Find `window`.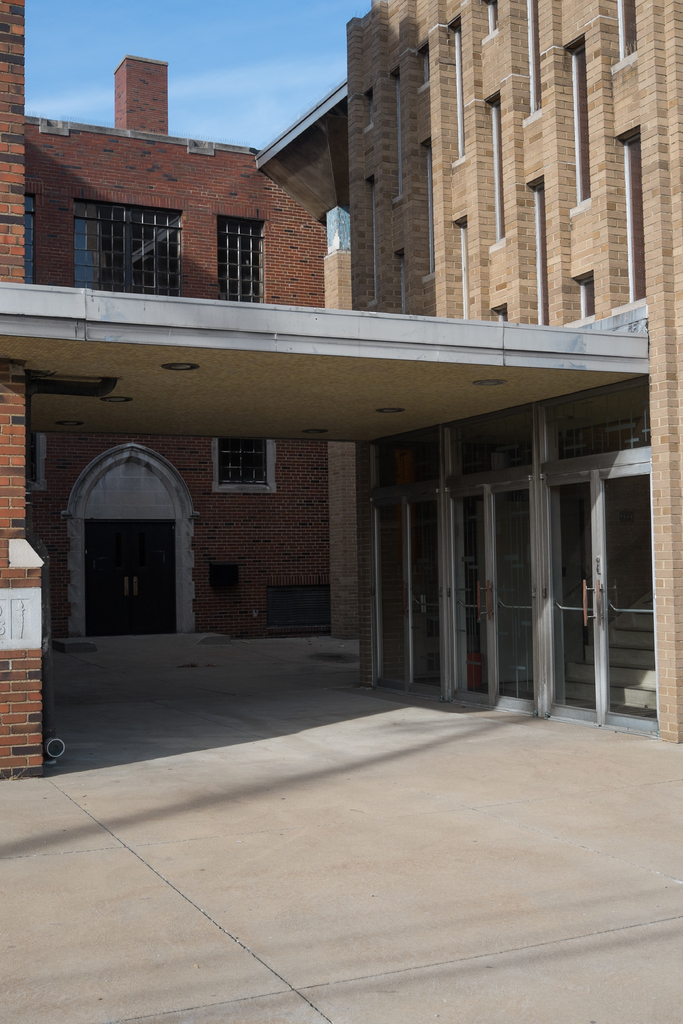
bbox=(18, 193, 33, 284).
